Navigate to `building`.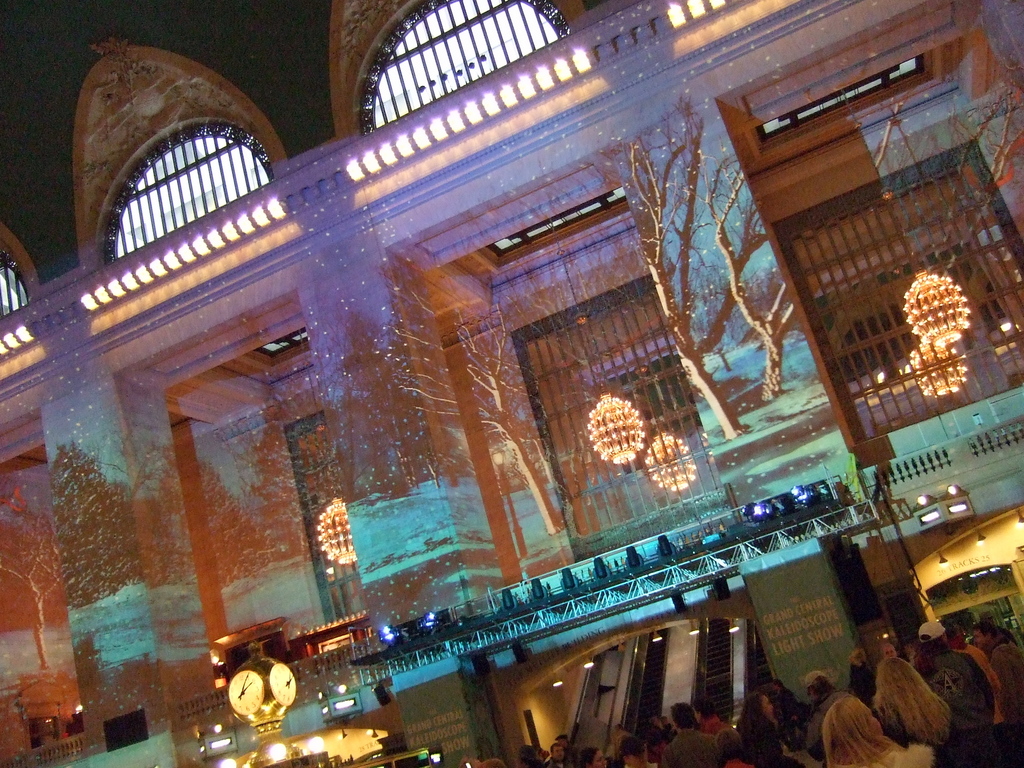
Navigation target: 0/1/1023/762.
